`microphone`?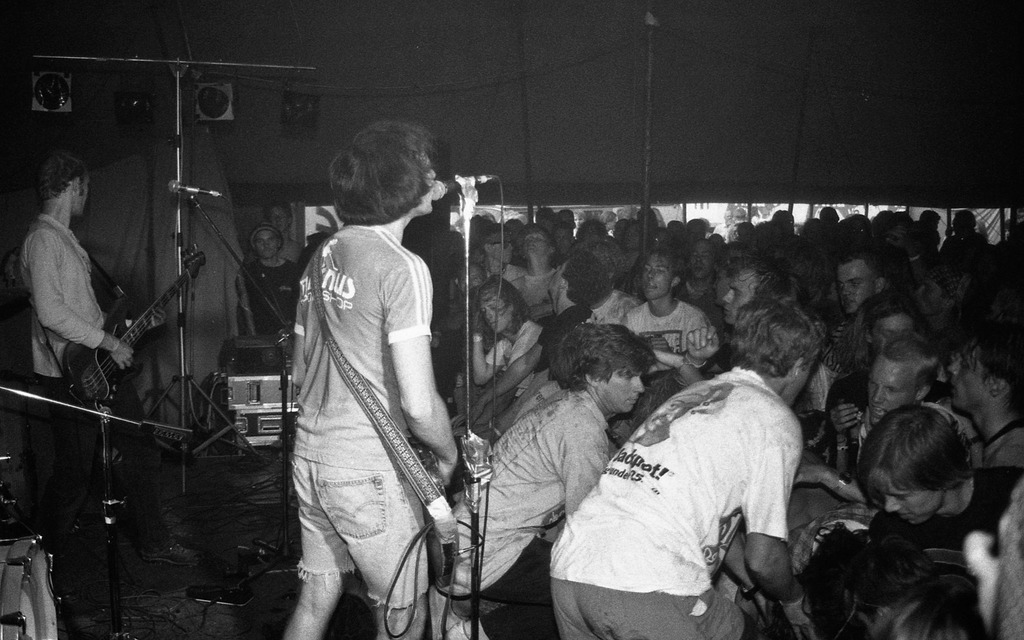
pyautogui.locateOnScreen(163, 178, 221, 200)
